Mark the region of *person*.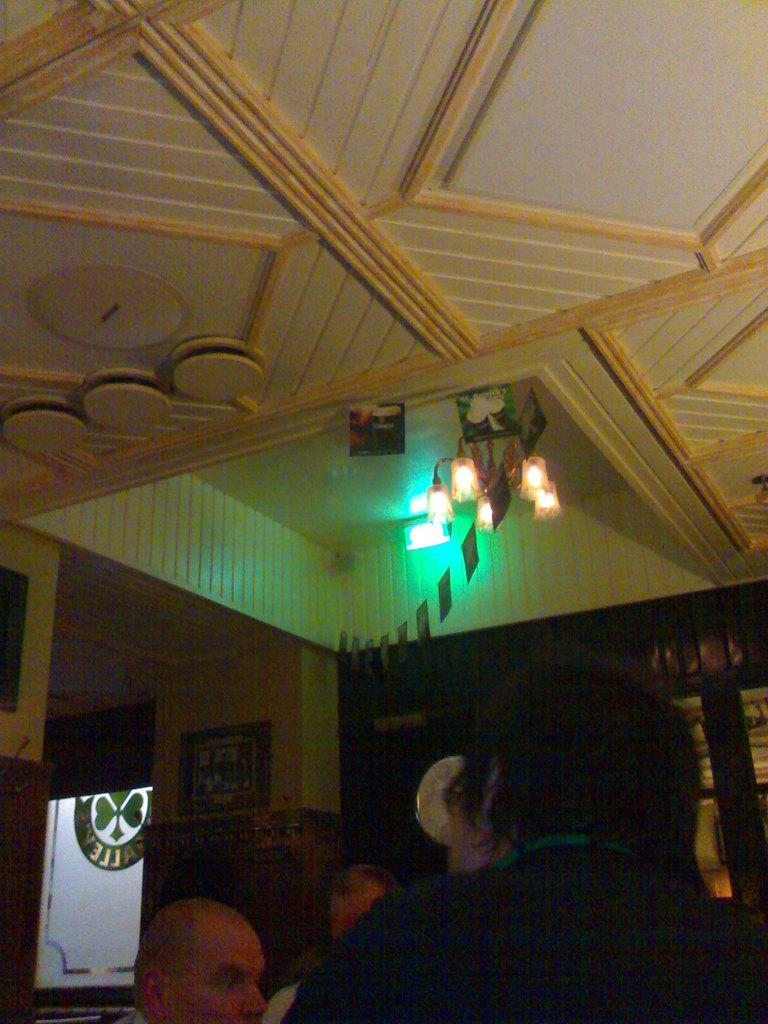
Region: Rect(122, 897, 276, 1023).
